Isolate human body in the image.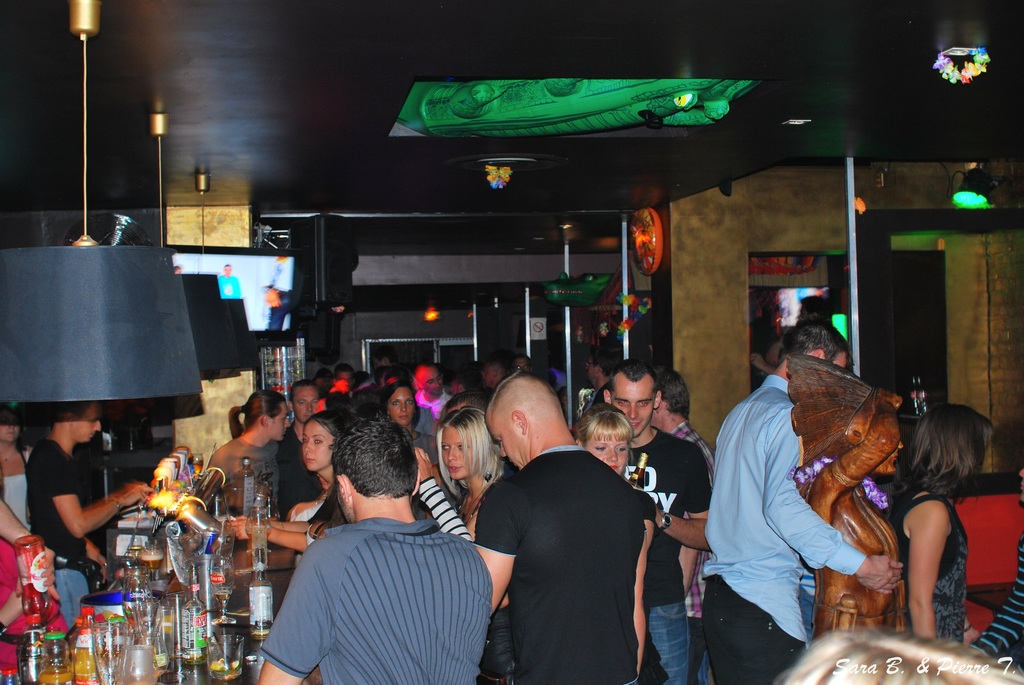
Isolated region: <region>200, 387, 291, 534</region>.
